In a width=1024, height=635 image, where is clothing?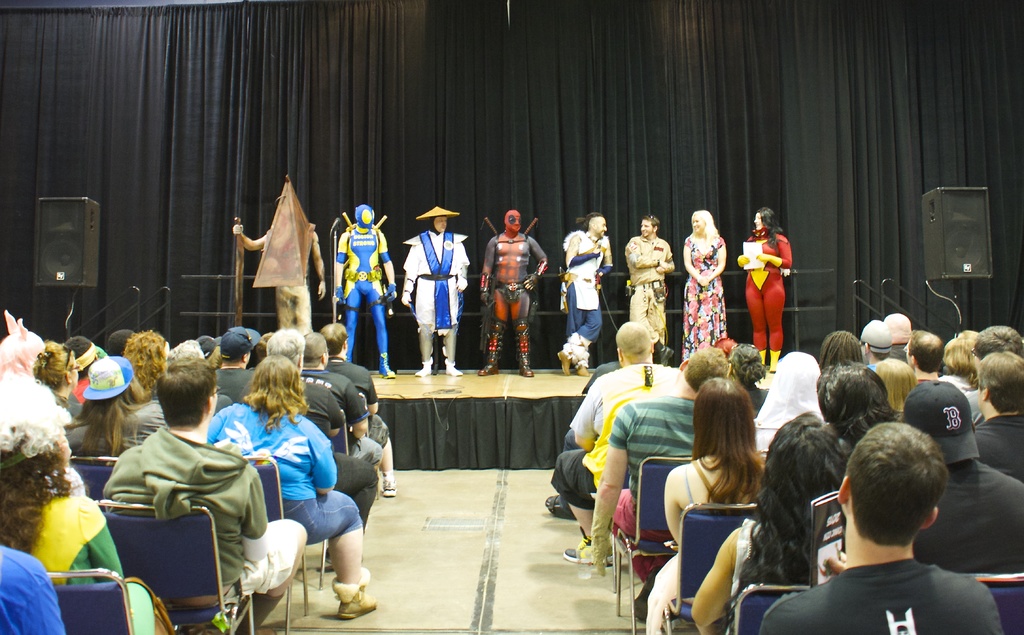
box=[481, 230, 553, 367].
